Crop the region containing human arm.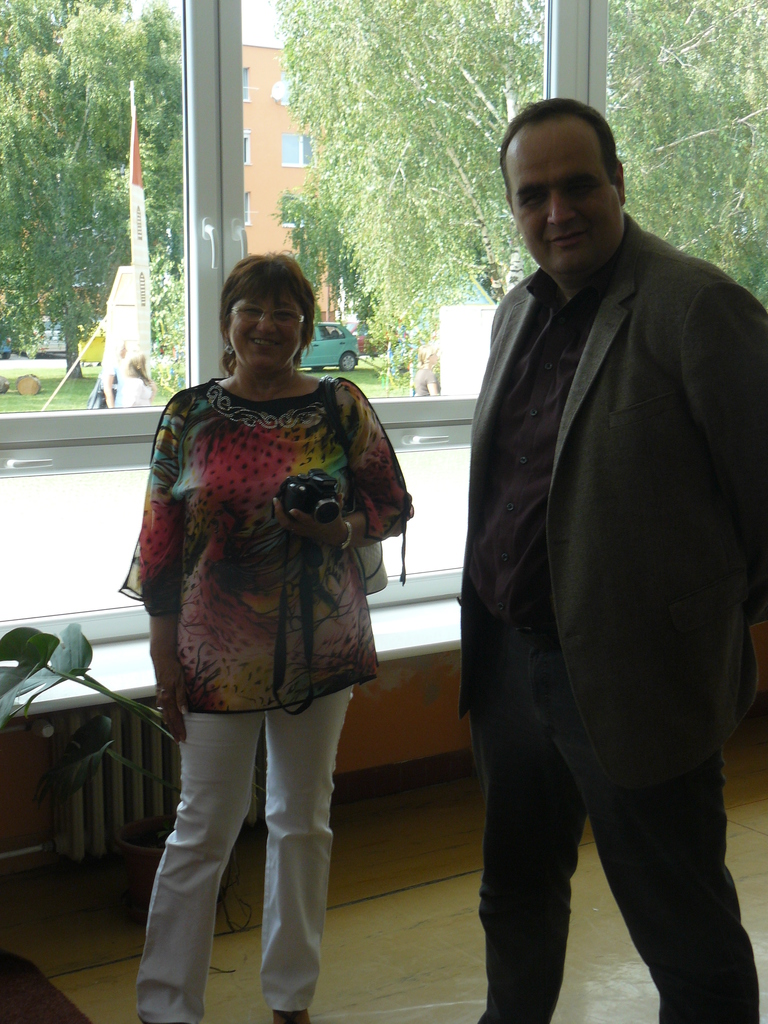
Crop region: box(146, 381, 157, 405).
